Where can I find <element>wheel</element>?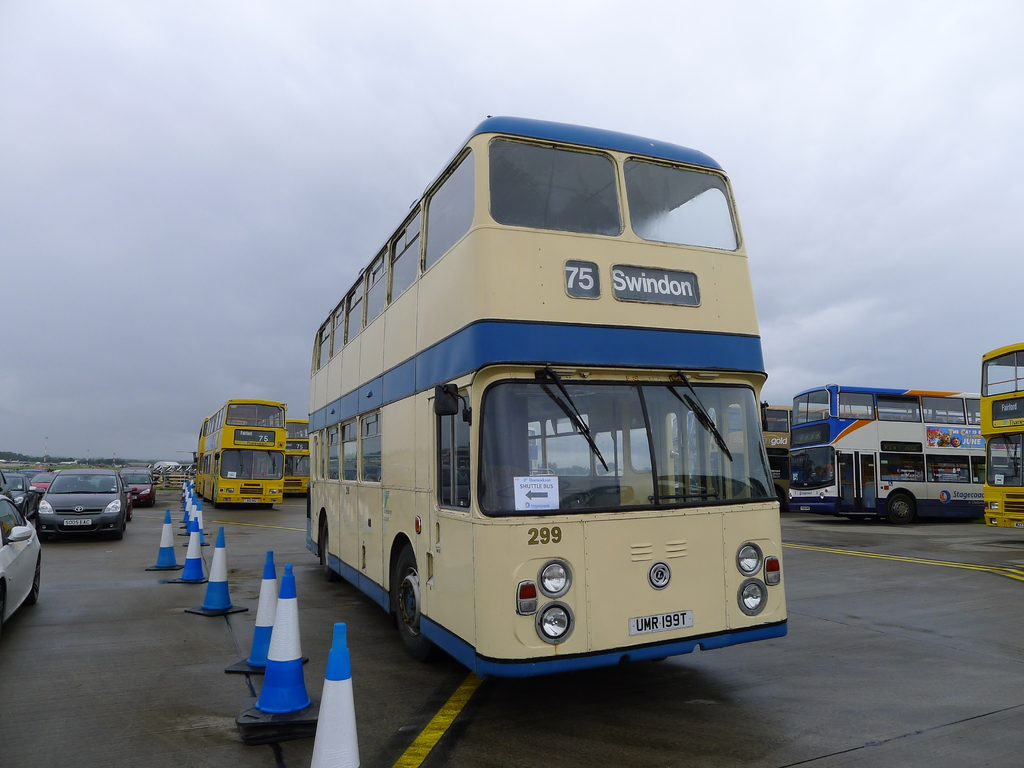
You can find it at [left=882, top=490, right=916, bottom=526].
